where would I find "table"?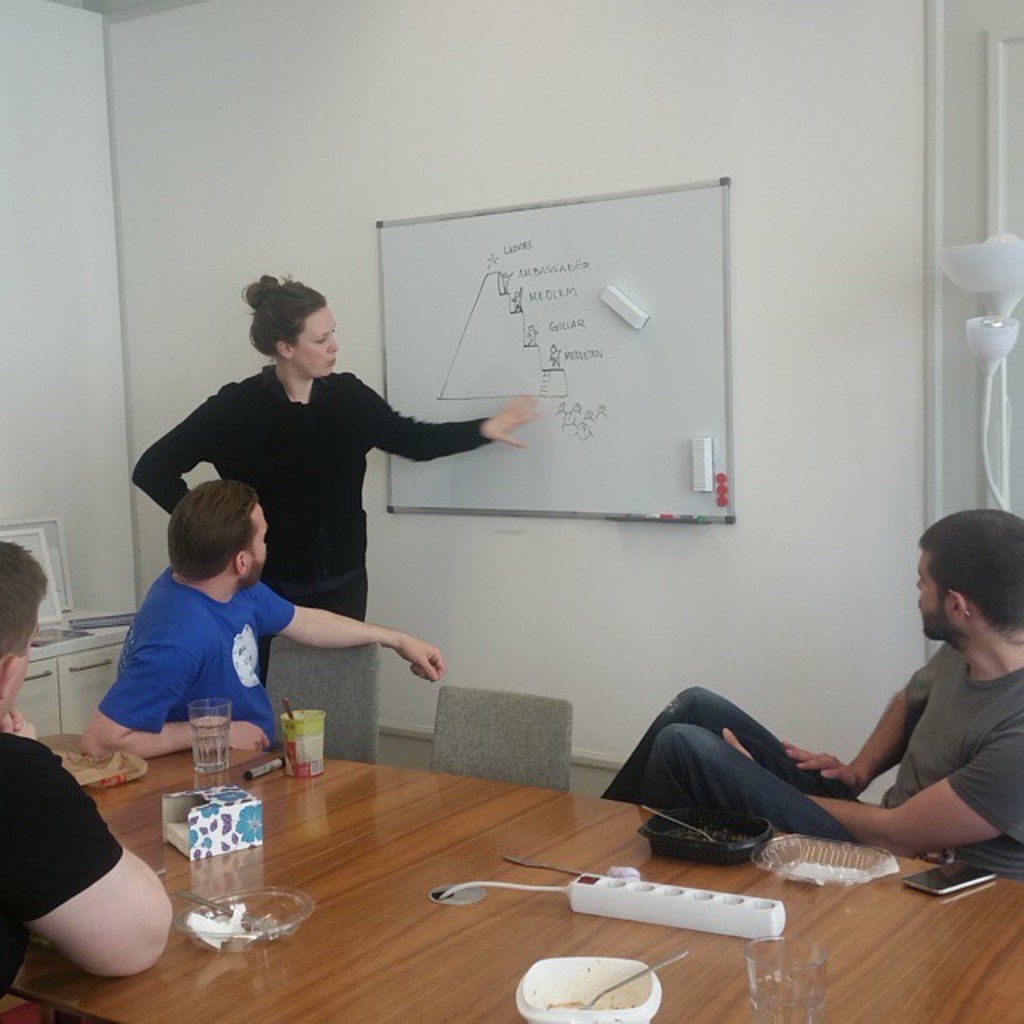
At 30/698/915/1021.
